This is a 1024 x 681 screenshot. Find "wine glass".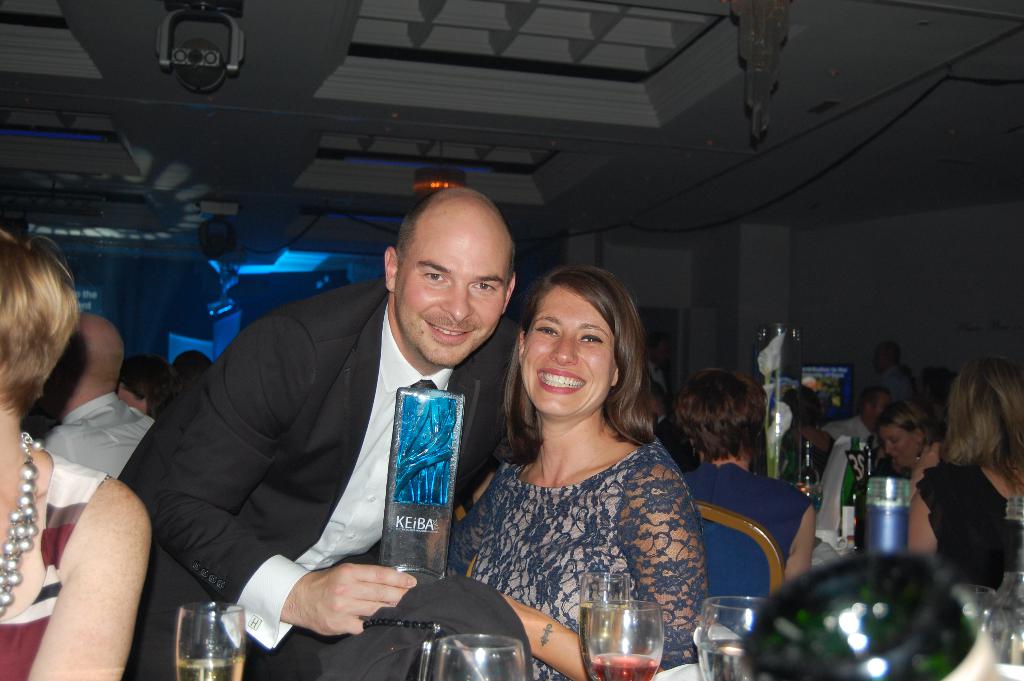
Bounding box: box(173, 600, 246, 680).
